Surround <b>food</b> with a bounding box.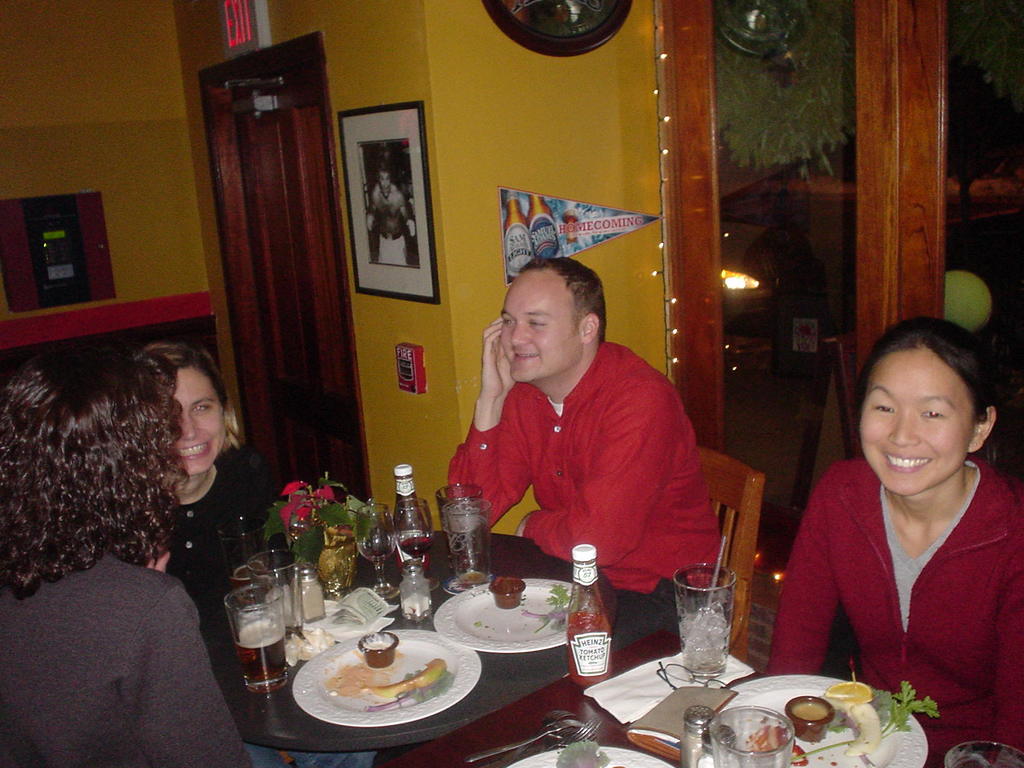
x1=515 y1=580 x2=569 y2=636.
